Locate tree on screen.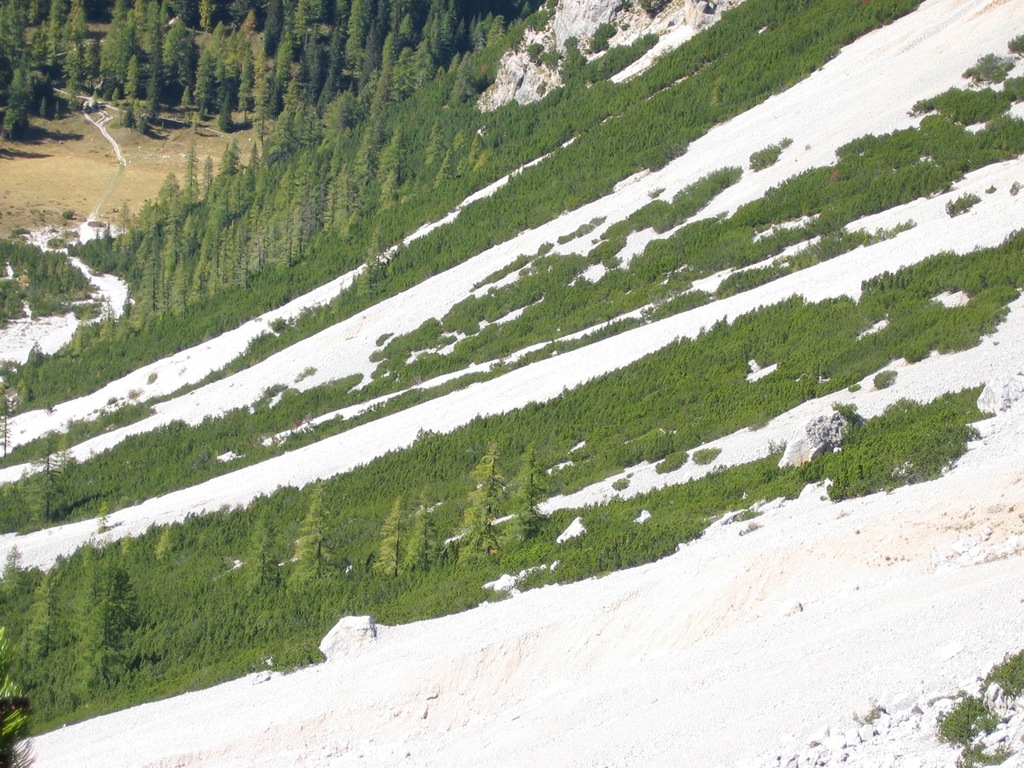
On screen at 0:530:28:726.
